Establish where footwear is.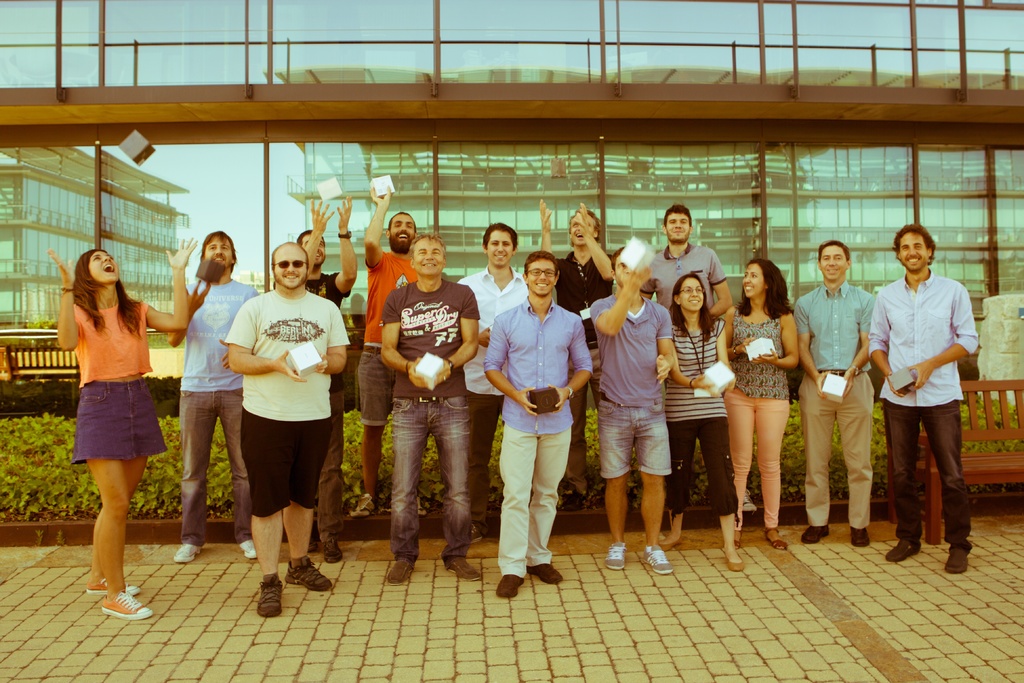
Established at BBox(286, 554, 332, 591).
